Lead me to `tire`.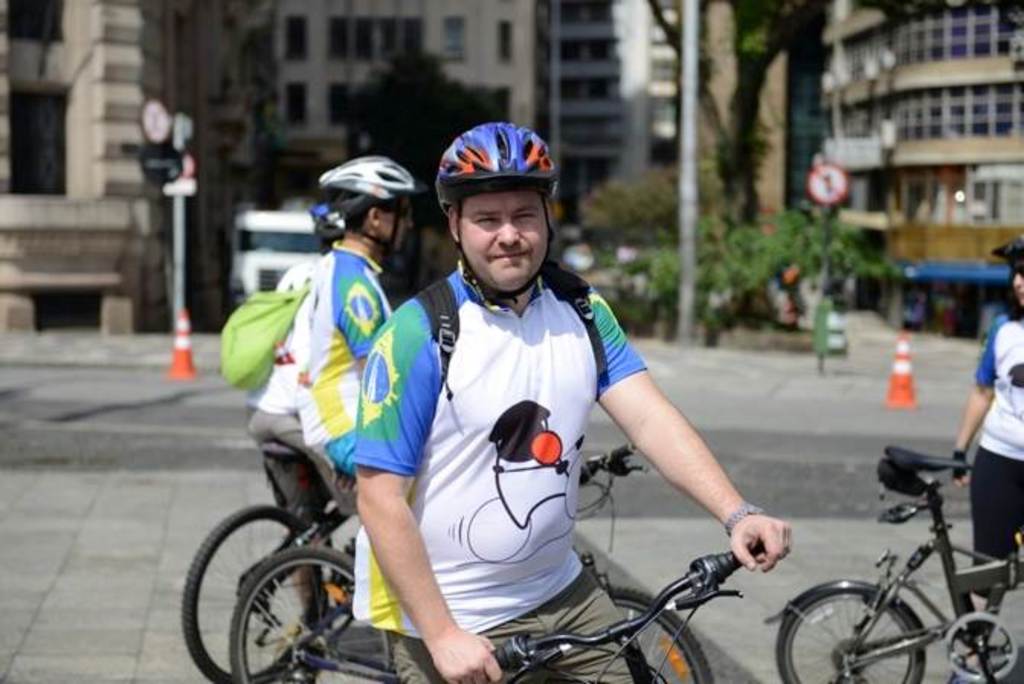
Lead to (174, 495, 331, 682).
